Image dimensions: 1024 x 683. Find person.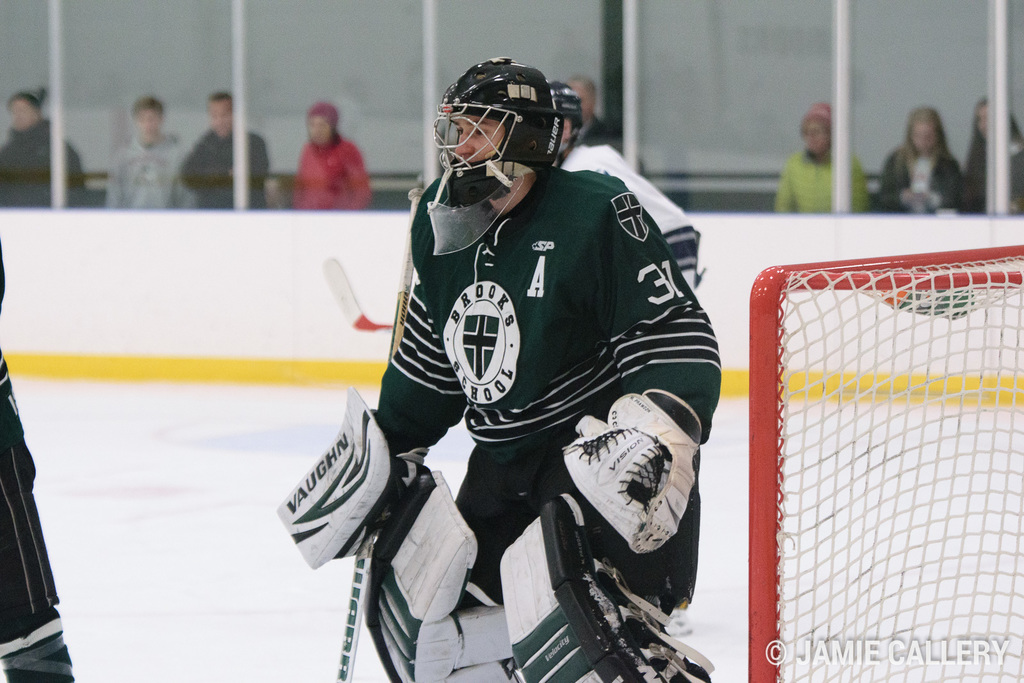
bbox=[100, 97, 199, 218].
